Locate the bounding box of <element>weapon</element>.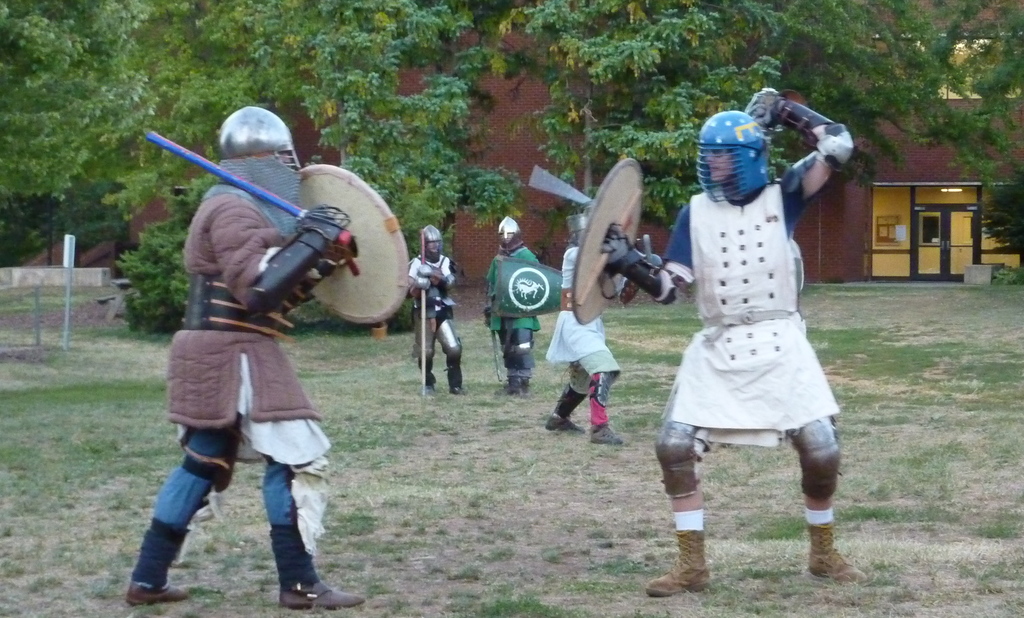
Bounding box: 140:129:365:280.
